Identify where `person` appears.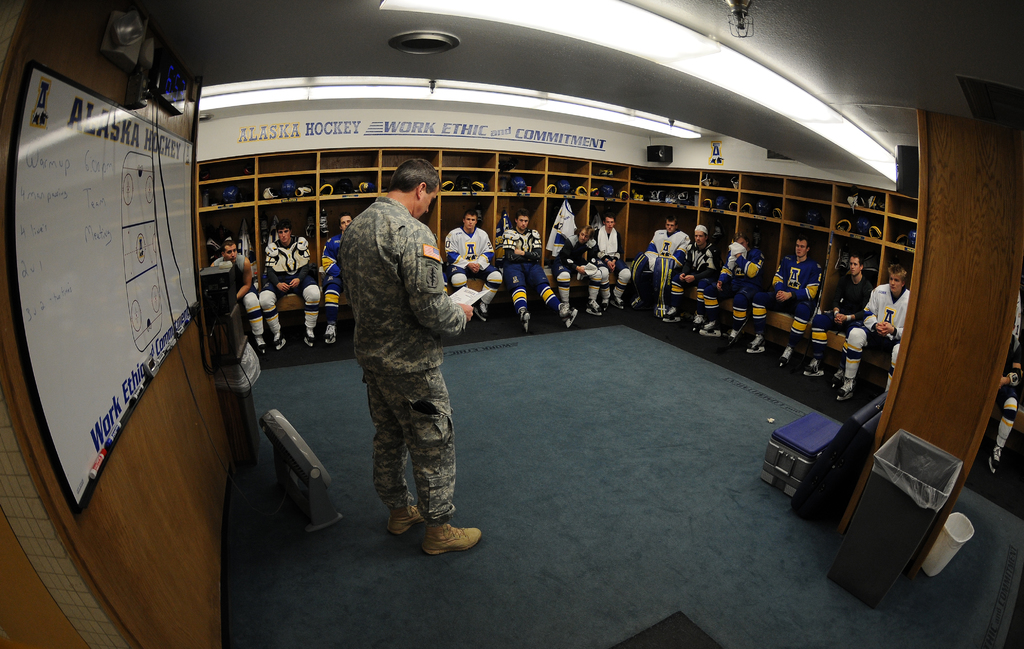
Appears at (x1=333, y1=156, x2=464, y2=565).
